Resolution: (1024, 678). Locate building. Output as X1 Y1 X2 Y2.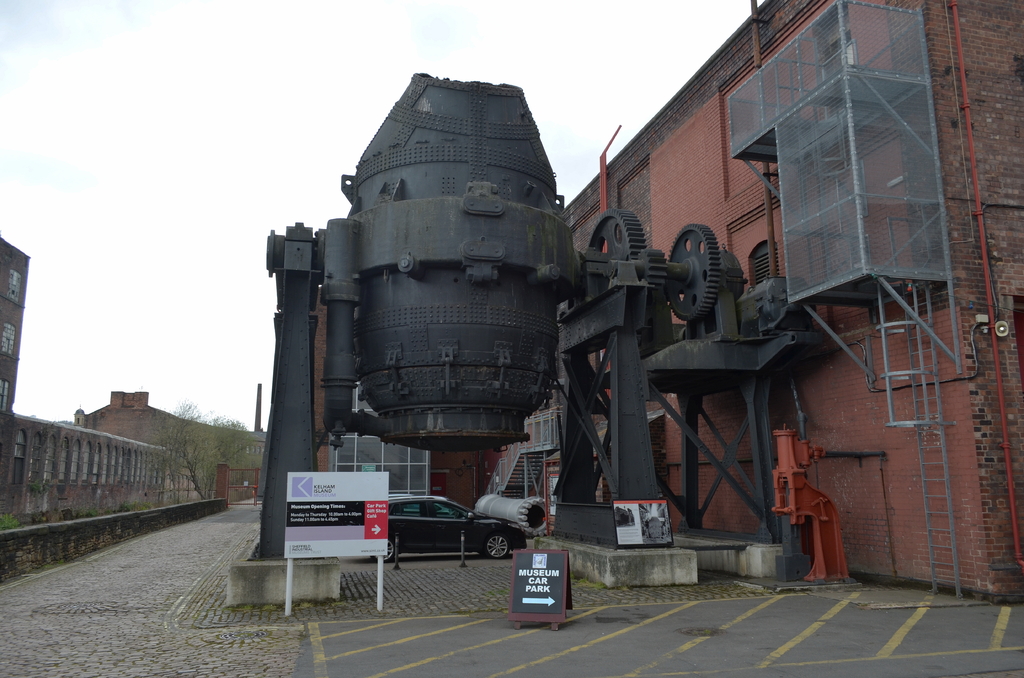
77 385 267 503.
